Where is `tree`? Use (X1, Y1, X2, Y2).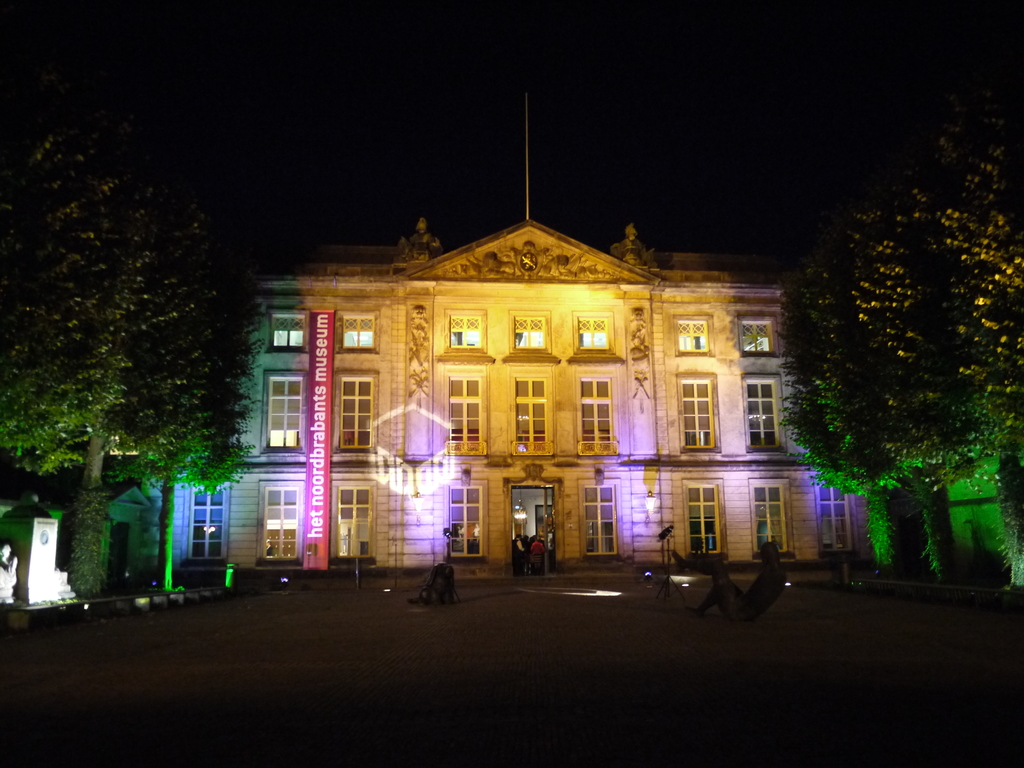
(0, 116, 104, 606).
